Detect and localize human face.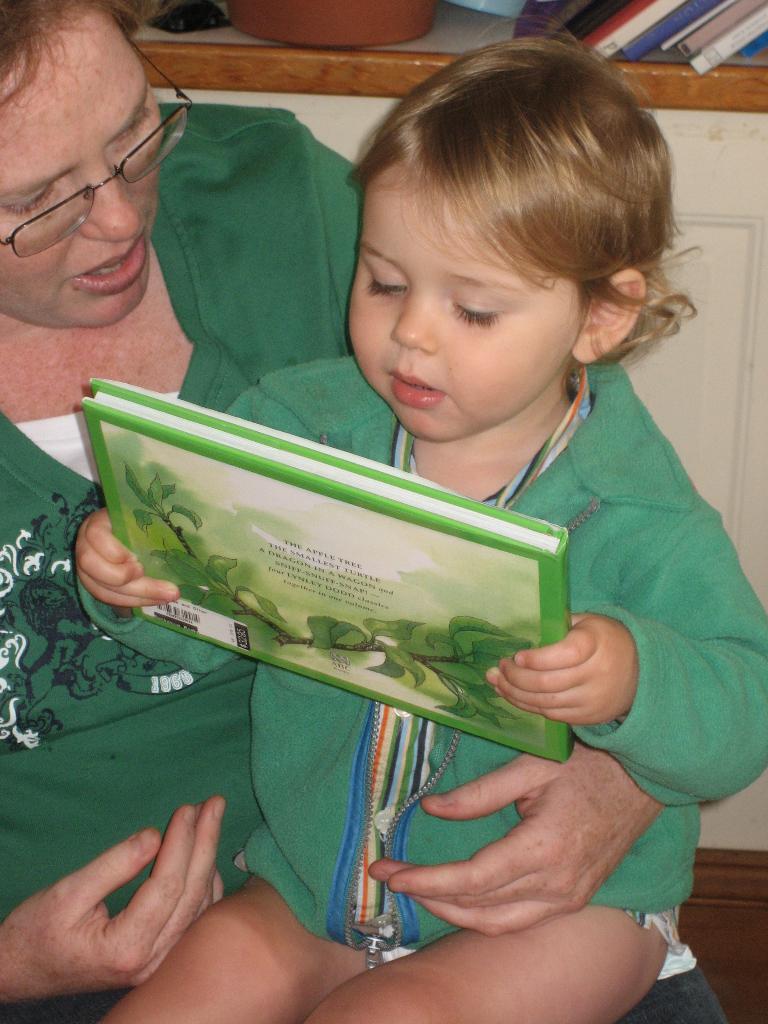
Localized at x1=0, y1=12, x2=163, y2=331.
